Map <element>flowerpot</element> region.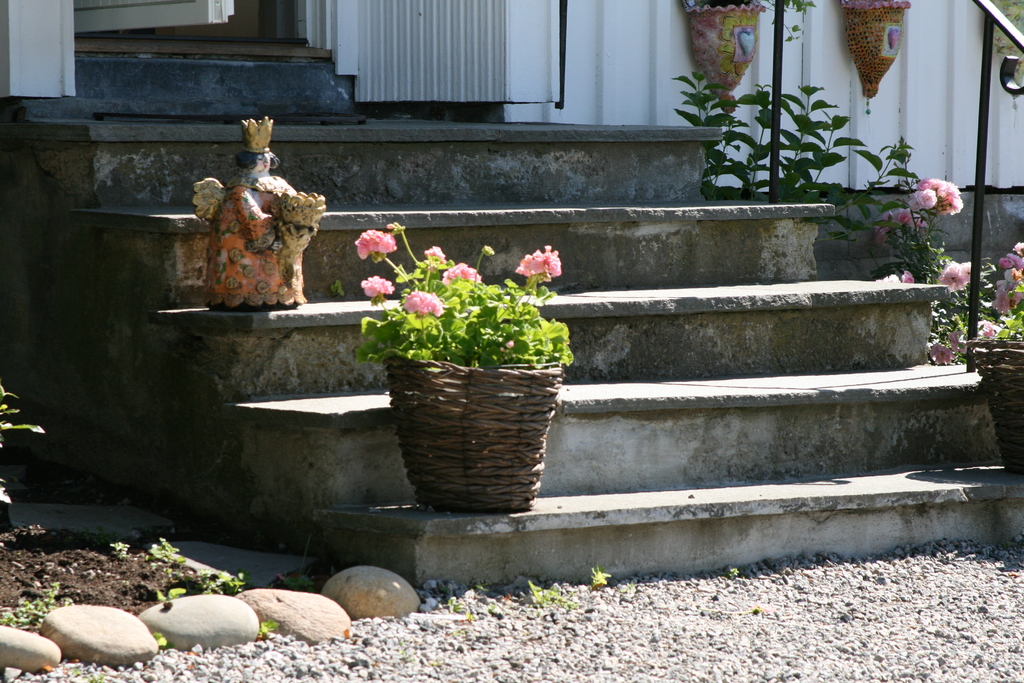
Mapped to x1=967 y1=341 x2=1023 y2=484.
